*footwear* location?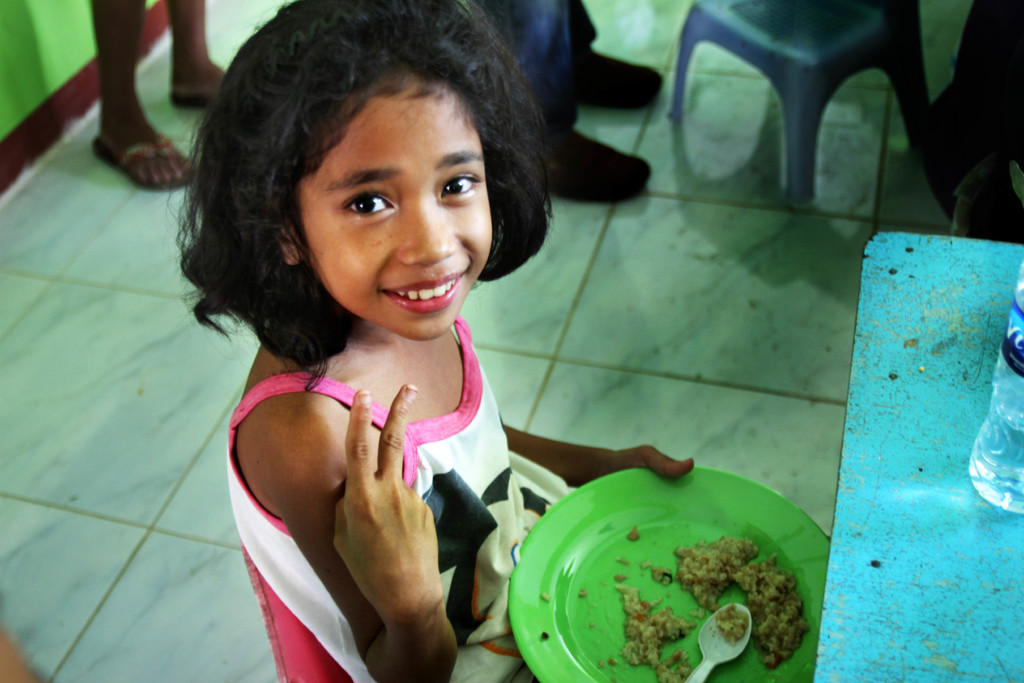
{"left": 164, "top": 97, "right": 223, "bottom": 111}
